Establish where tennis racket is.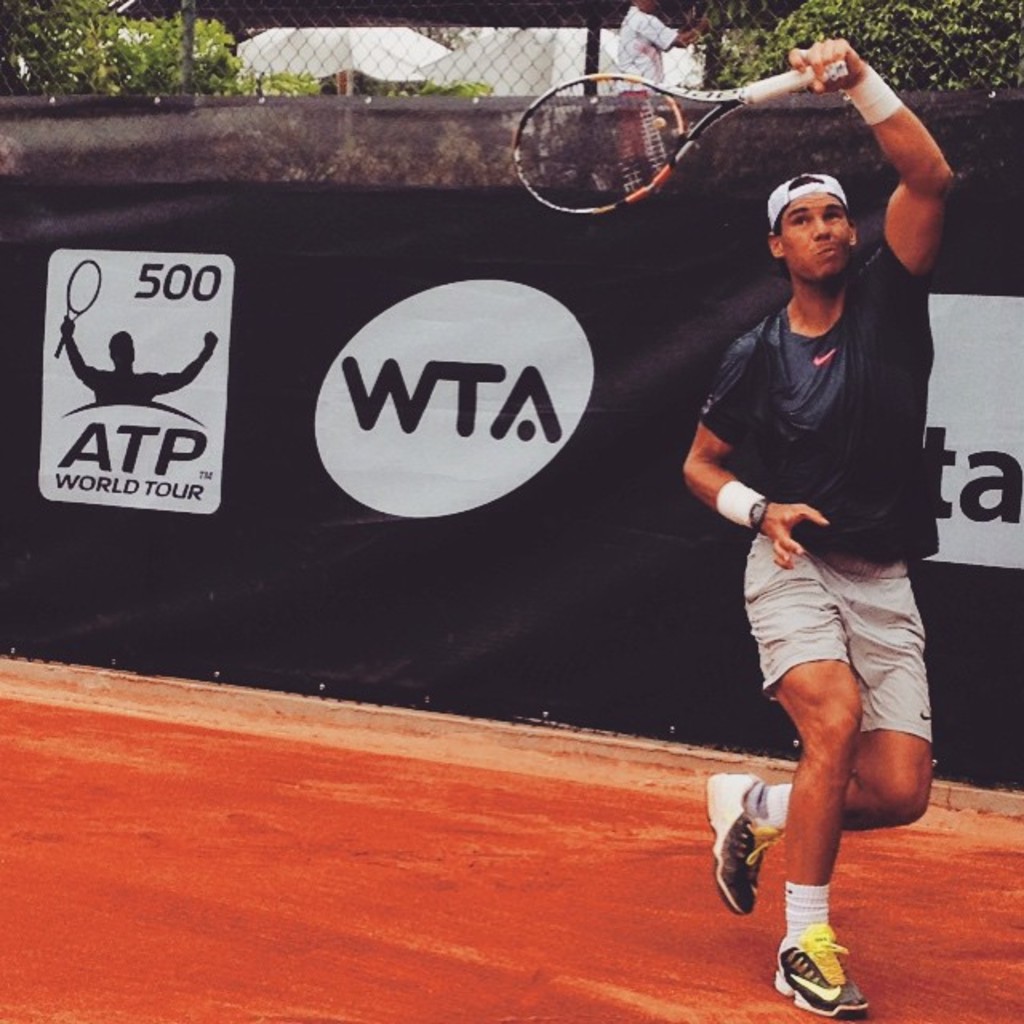
Established at BBox(509, 66, 848, 216).
